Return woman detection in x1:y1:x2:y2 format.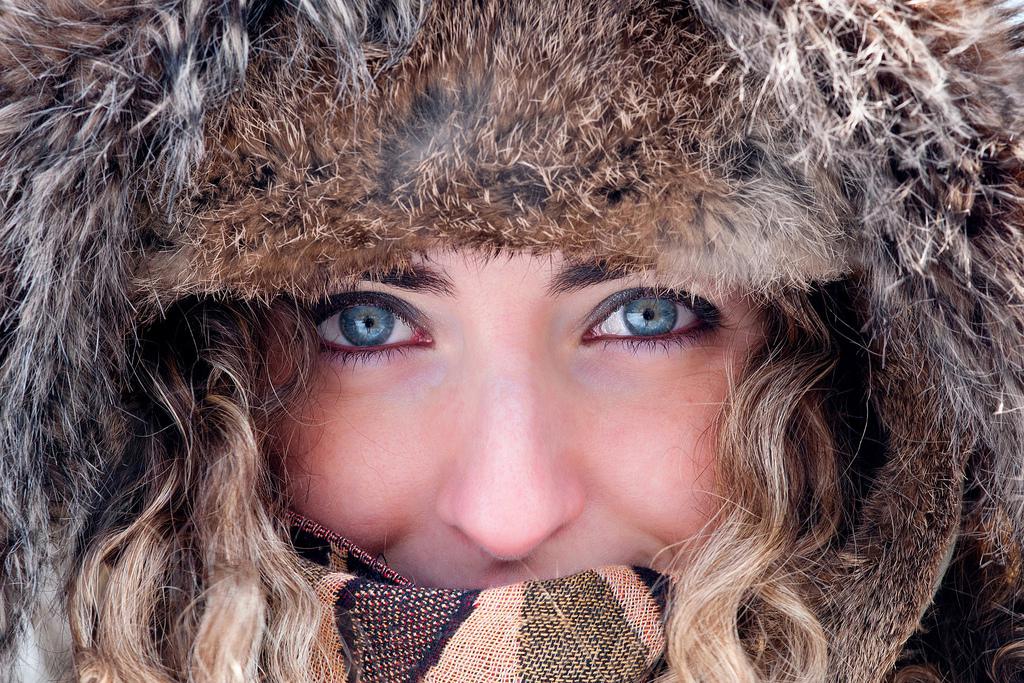
0:0:1023:682.
